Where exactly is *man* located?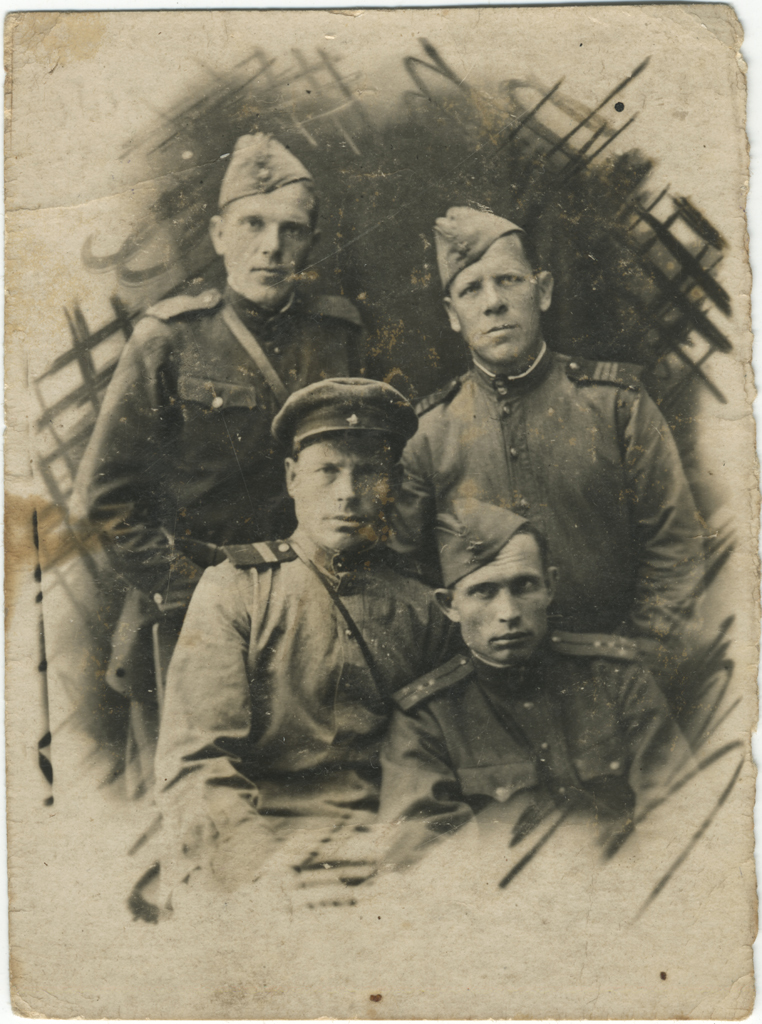
Its bounding box is pyautogui.locateOnScreen(71, 133, 368, 798).
